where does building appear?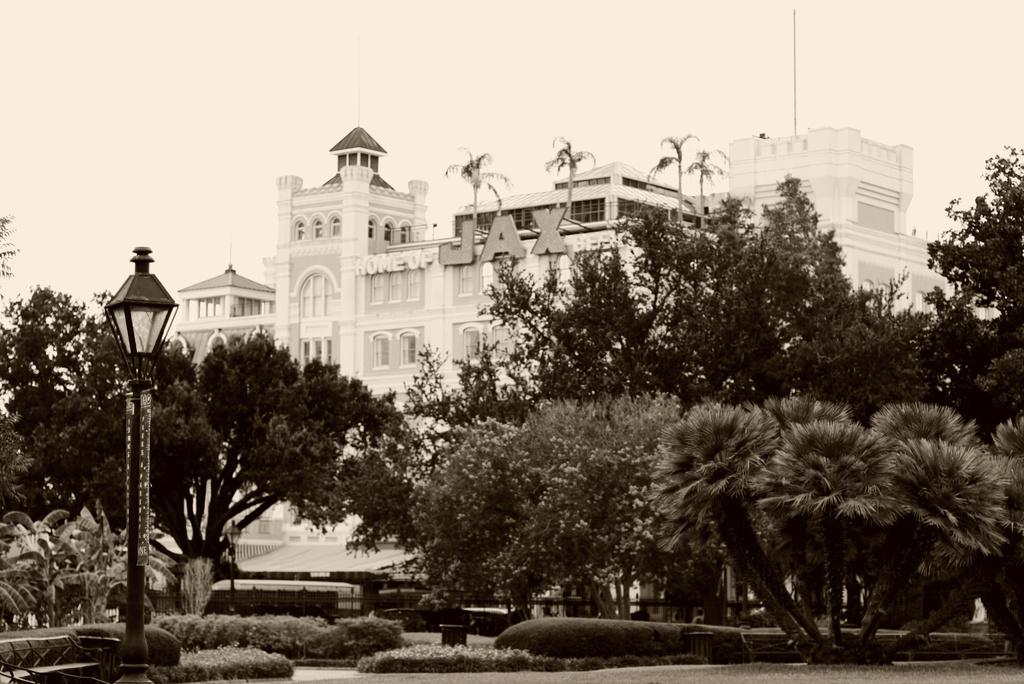
Appears at bbox=[177, 12, 997, 539].
